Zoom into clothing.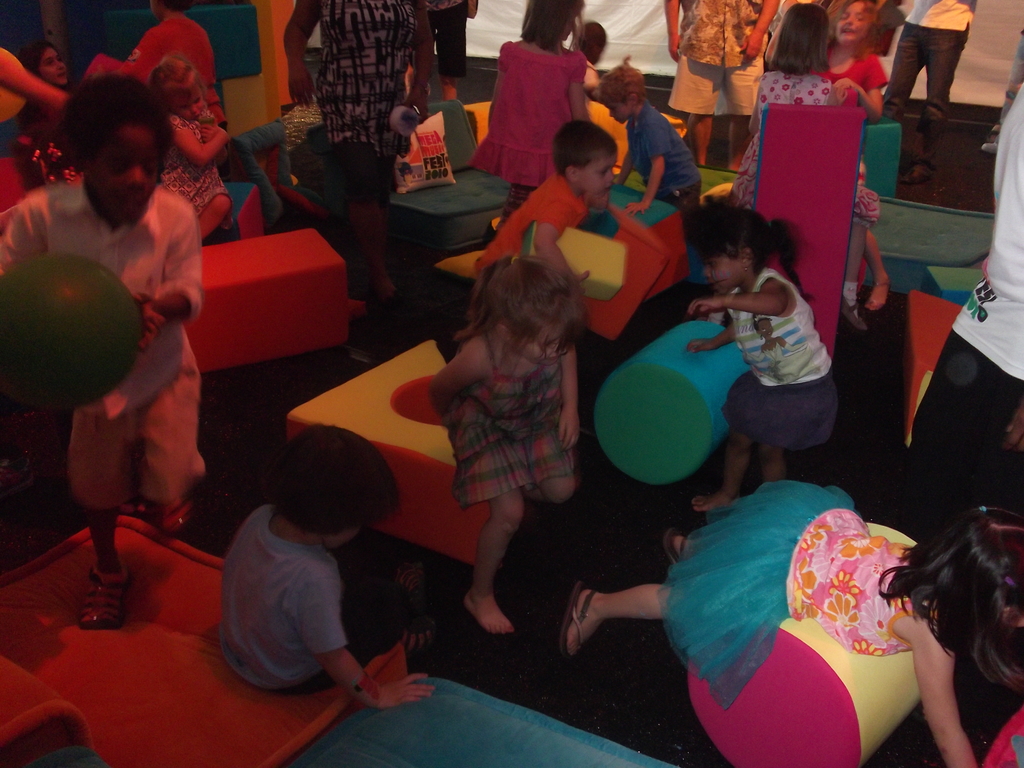
Zoom target: left=668, top=0, right=790, bottom=122.
